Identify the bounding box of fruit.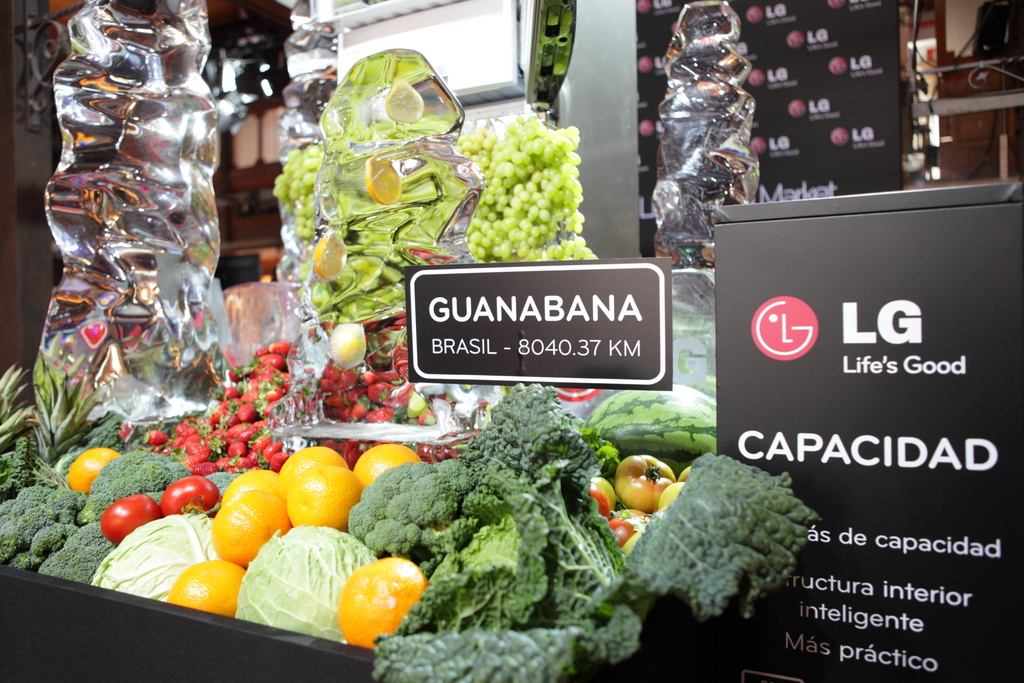
{"left": 586, "top": 381, "right": 717, "bottom": 477}.
